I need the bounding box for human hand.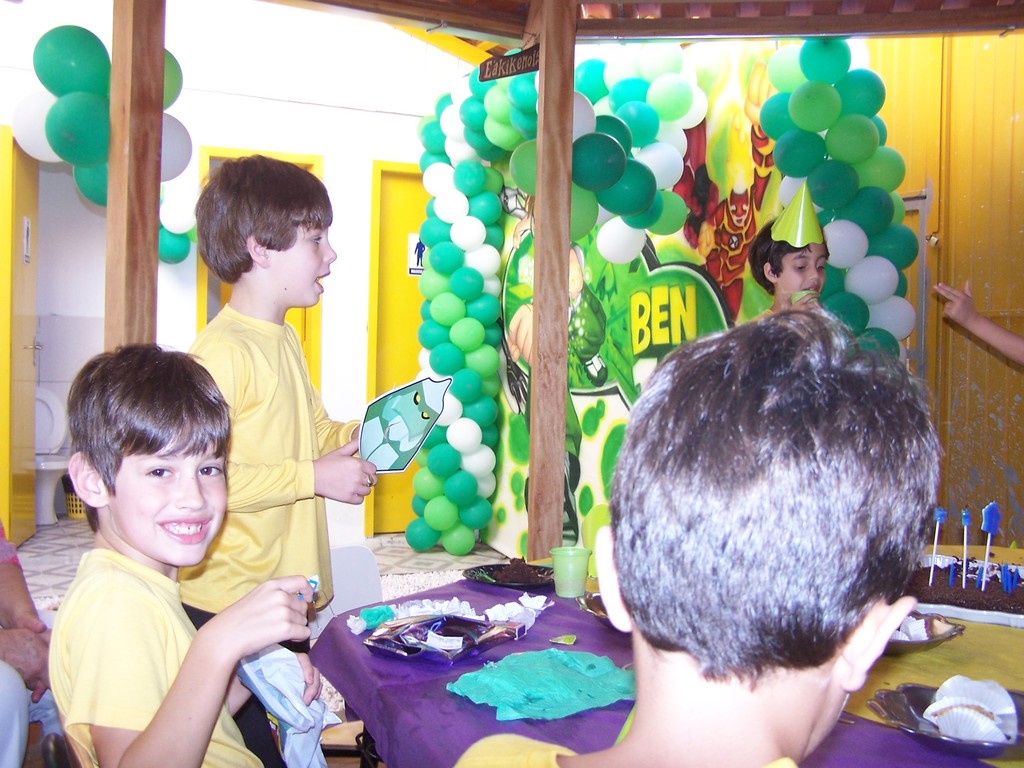
Here it is: box(0, 611, 49, 707).
